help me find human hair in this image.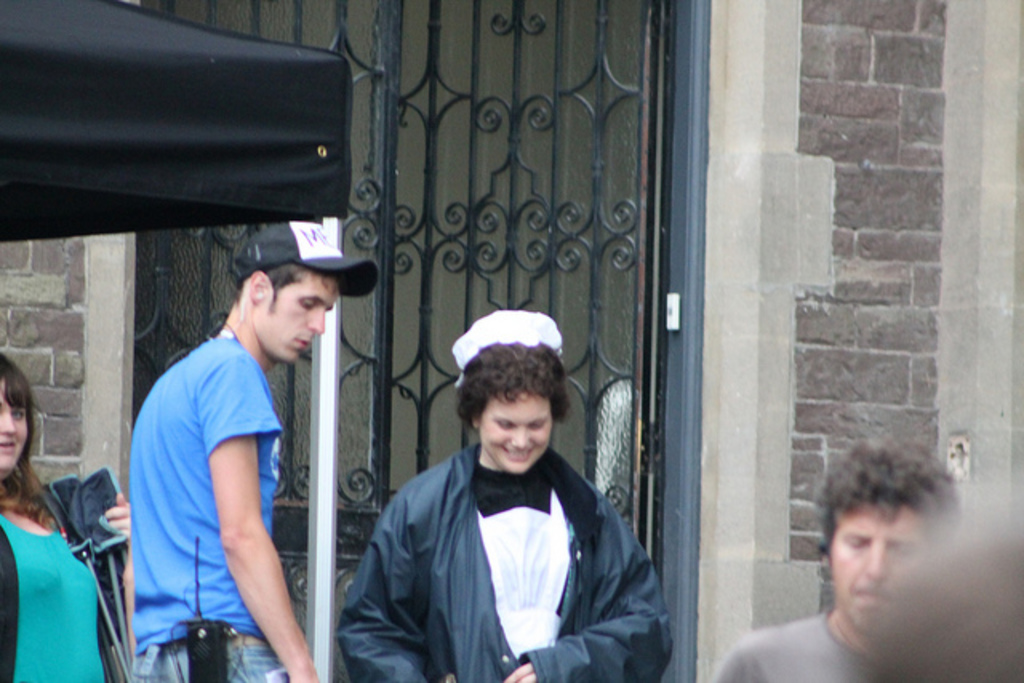
Found it: [left=238, top=261, right=334, bottom=320].
